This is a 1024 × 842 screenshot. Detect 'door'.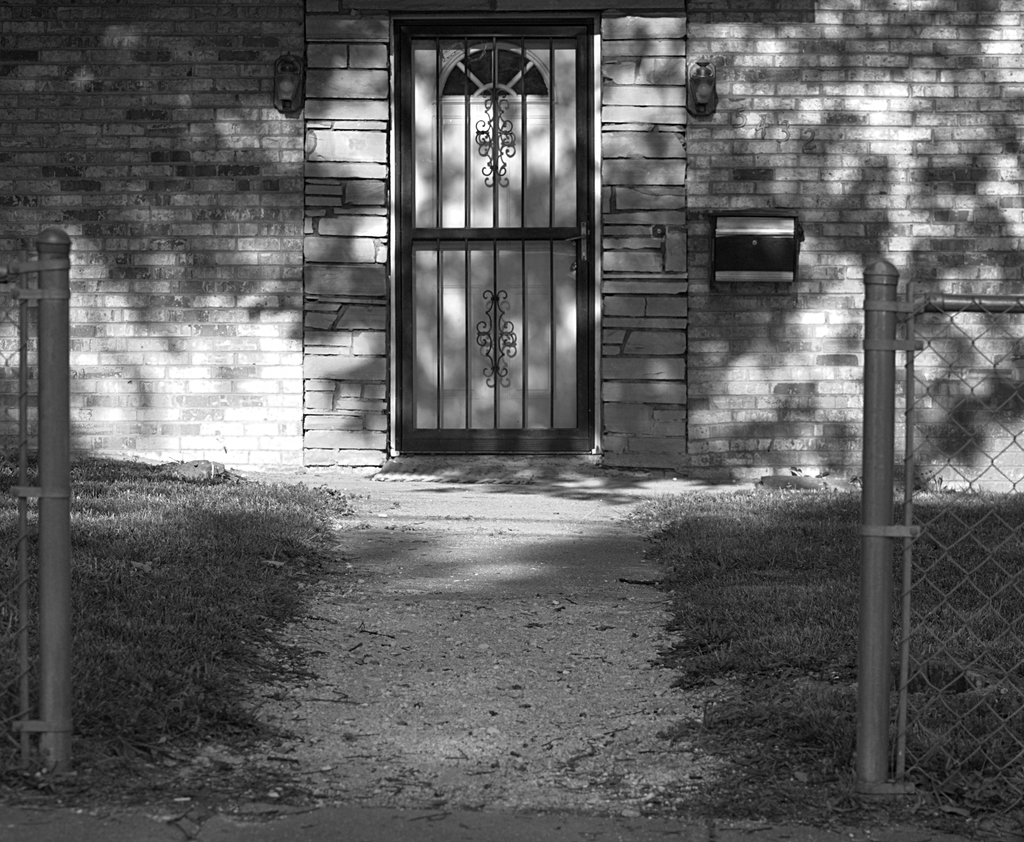
(x1=388, y1=37, x2=616, y2=446).
